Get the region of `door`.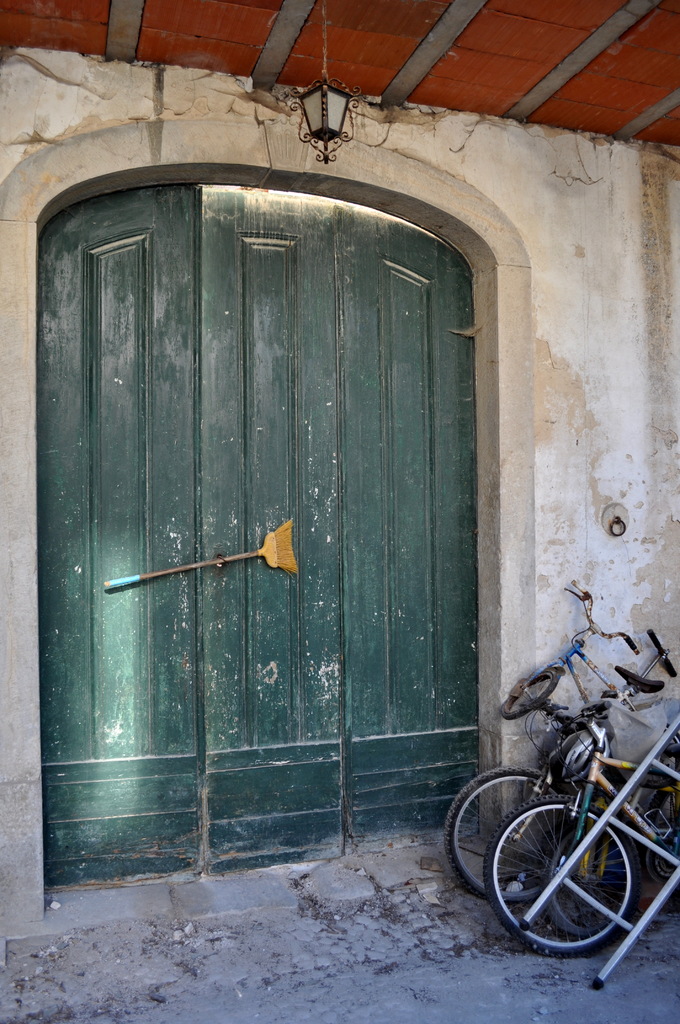
detection(36, 150, 507, 907).
